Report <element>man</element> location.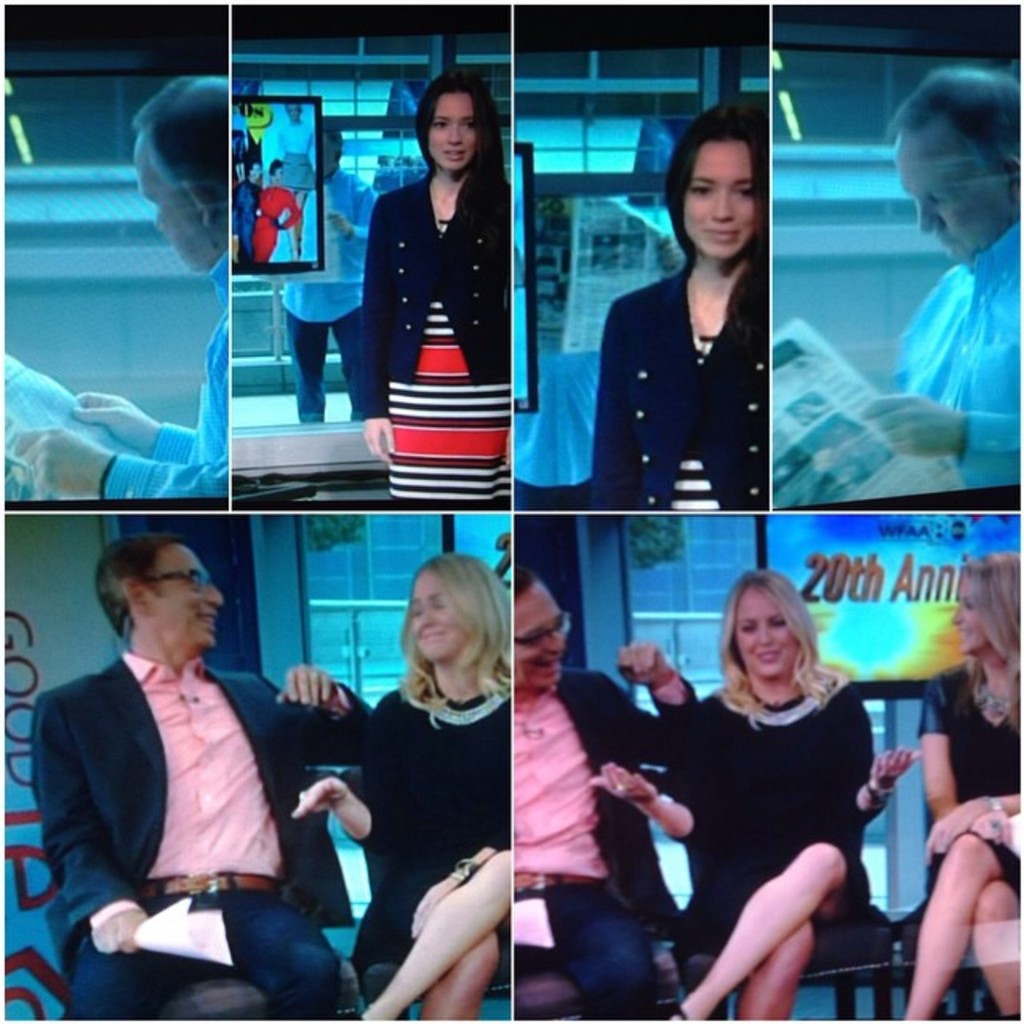
Report: x1=274, y1=117, x2=394, y2=413.
